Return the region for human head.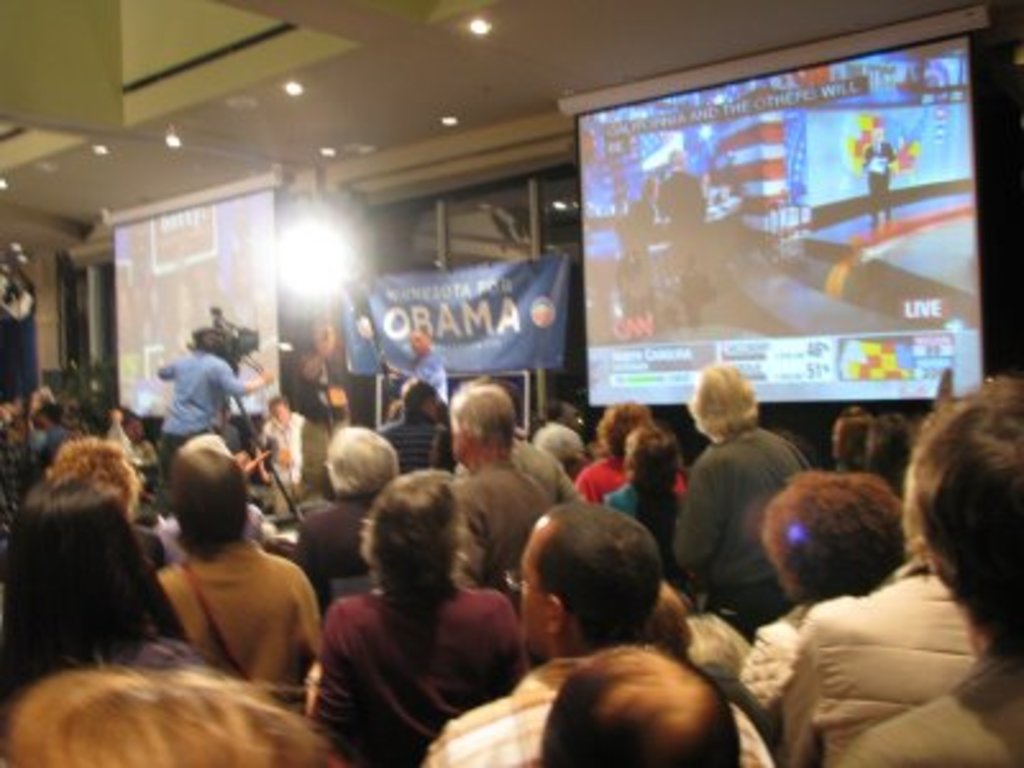
[266,389,292,428].
